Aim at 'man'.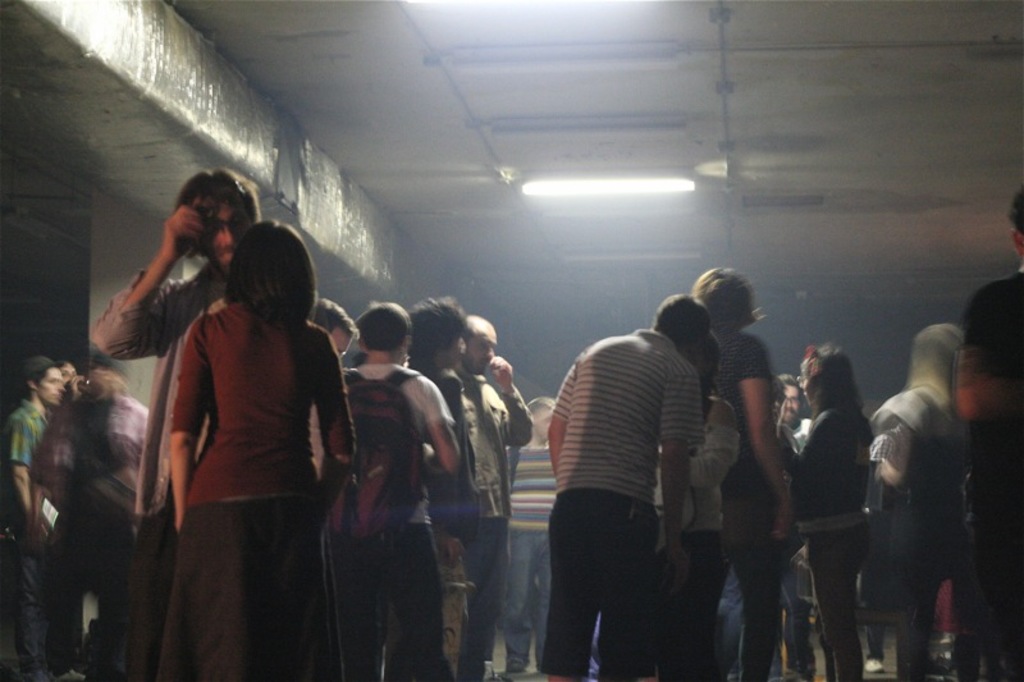
Aimed at (774, 371, 838, 681).
